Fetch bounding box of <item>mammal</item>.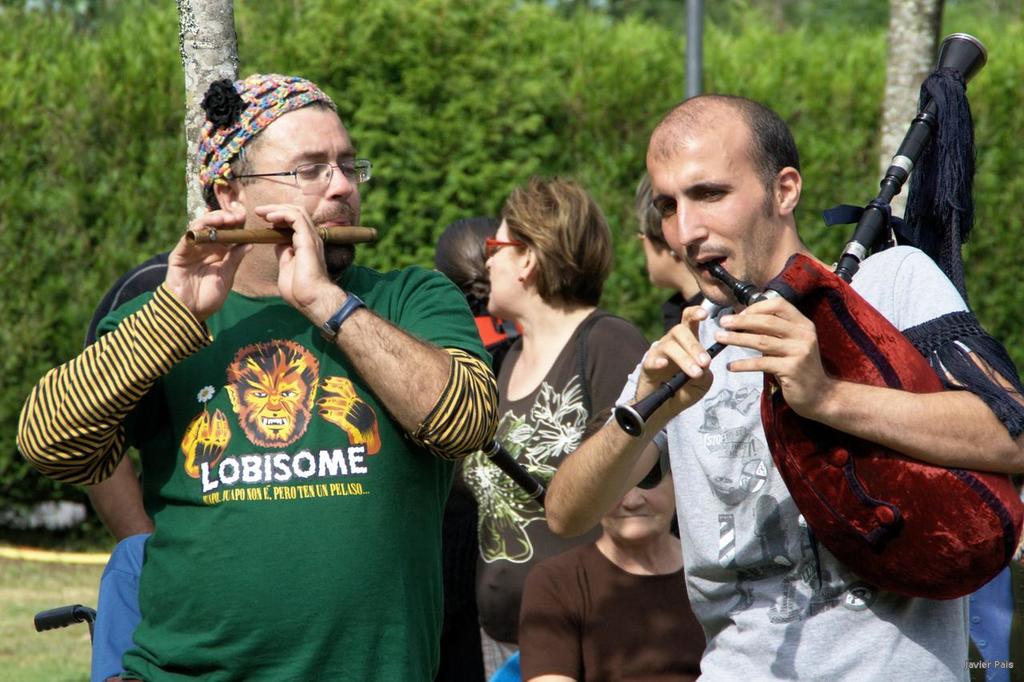
Bbox: [82, 253, 183, 681].
